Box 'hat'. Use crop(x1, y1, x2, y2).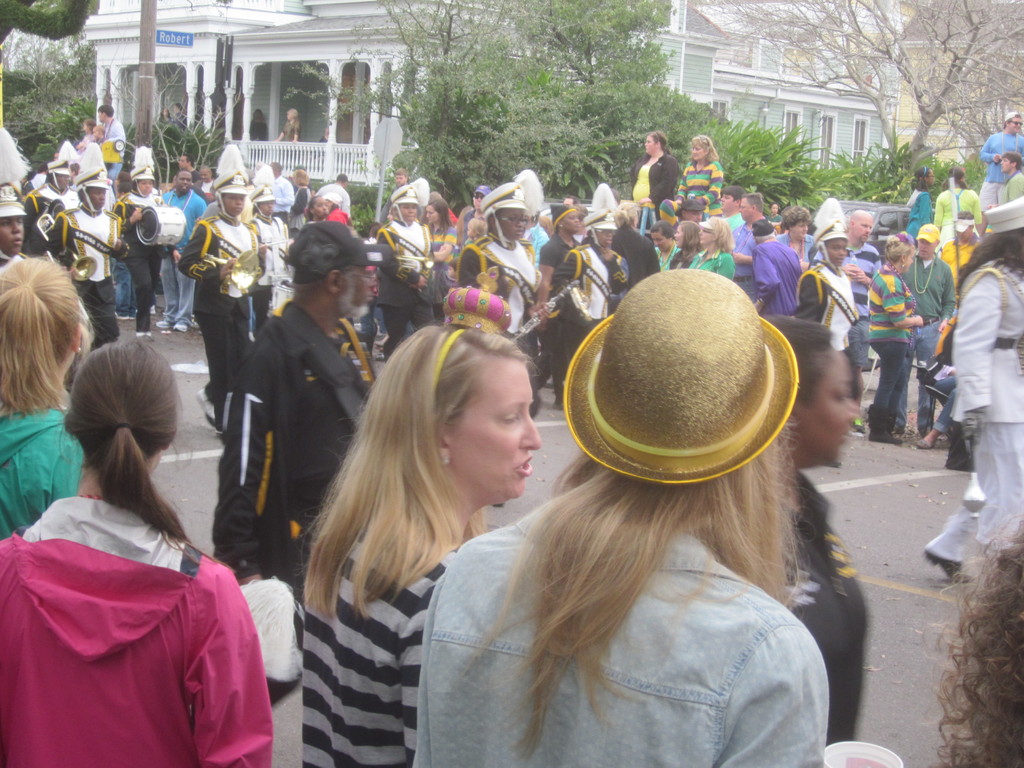
crop(0, 124, 22, 258).
